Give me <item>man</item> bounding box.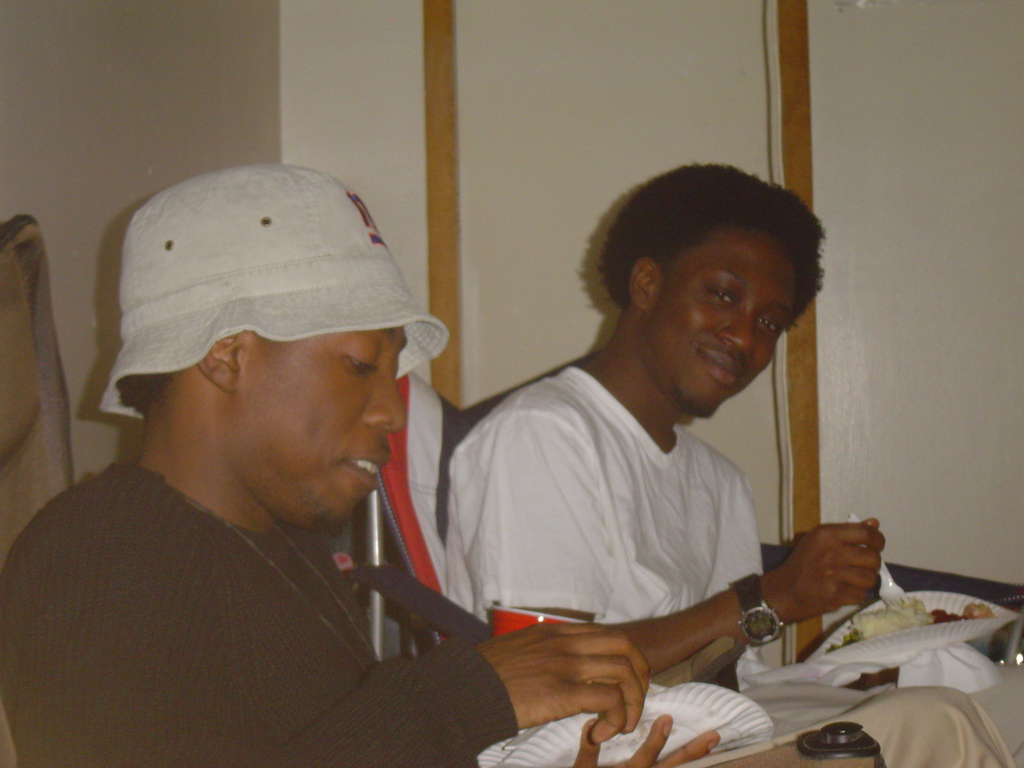
0,152,737,767.
